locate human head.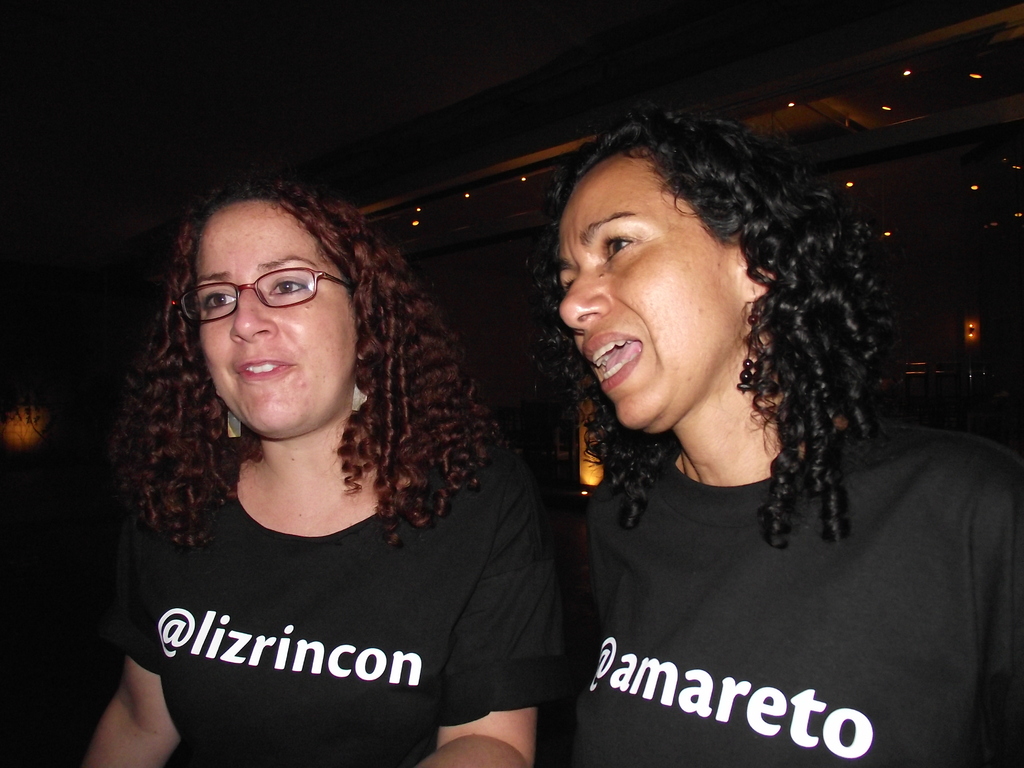
Bounding box: bbox=[133, 159, 424, 452].
